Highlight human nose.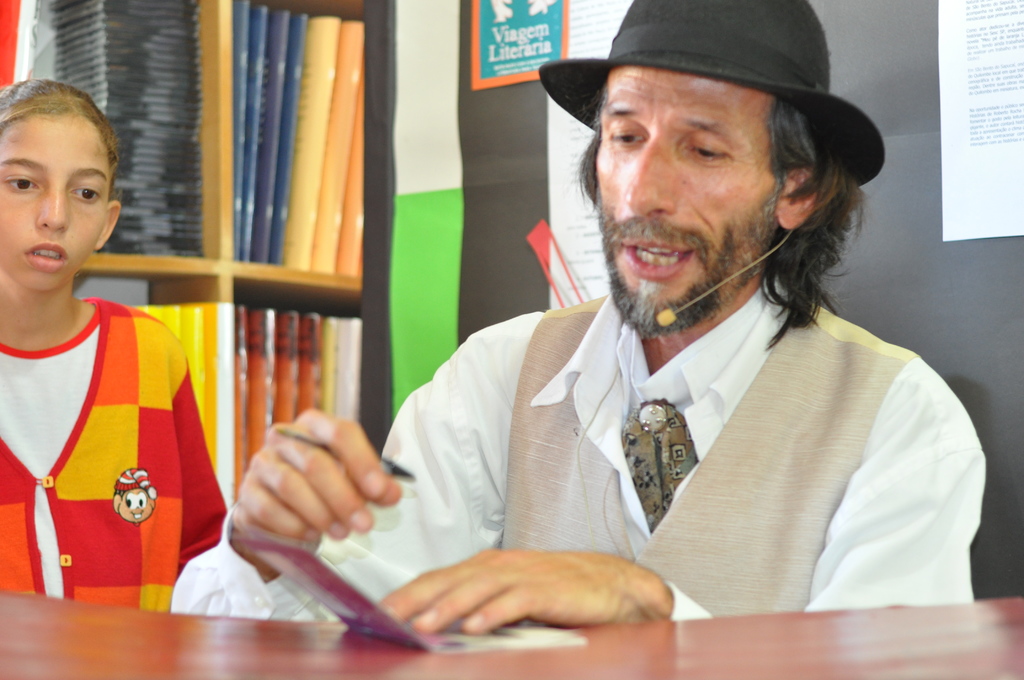
Highlighted region: (619, 139, 676, 218).
